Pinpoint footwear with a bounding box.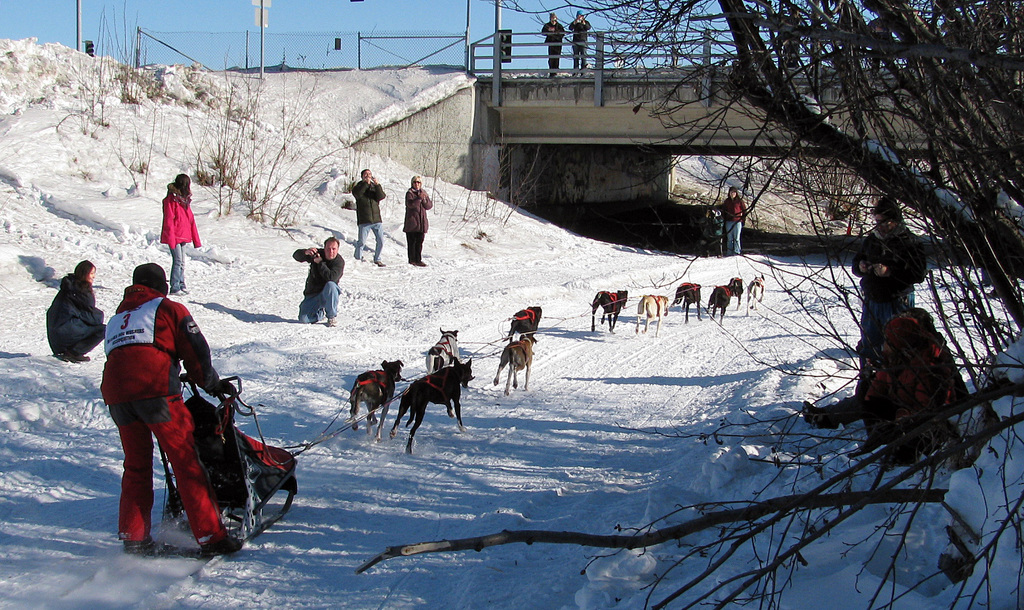
325:317:337:326.
